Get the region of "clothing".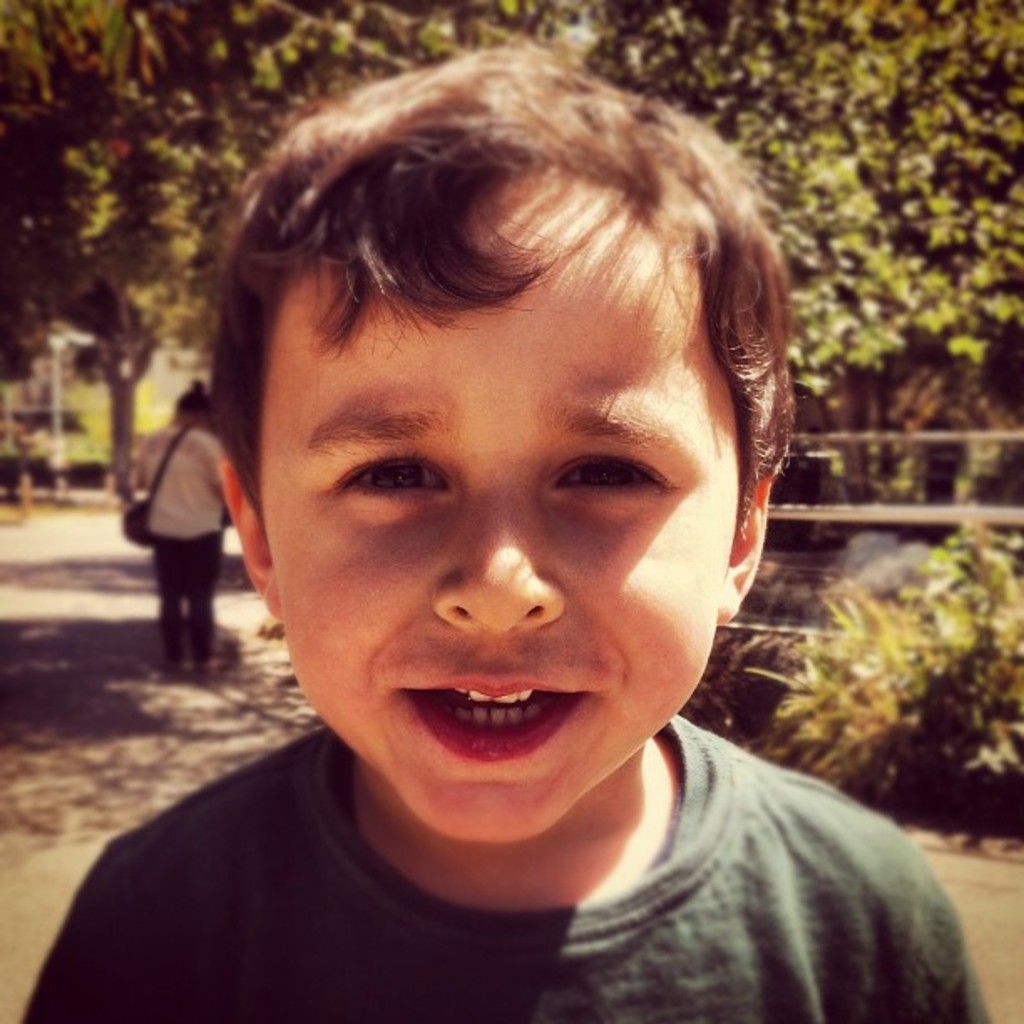
select_region(0, 663, 1011, 1004).
